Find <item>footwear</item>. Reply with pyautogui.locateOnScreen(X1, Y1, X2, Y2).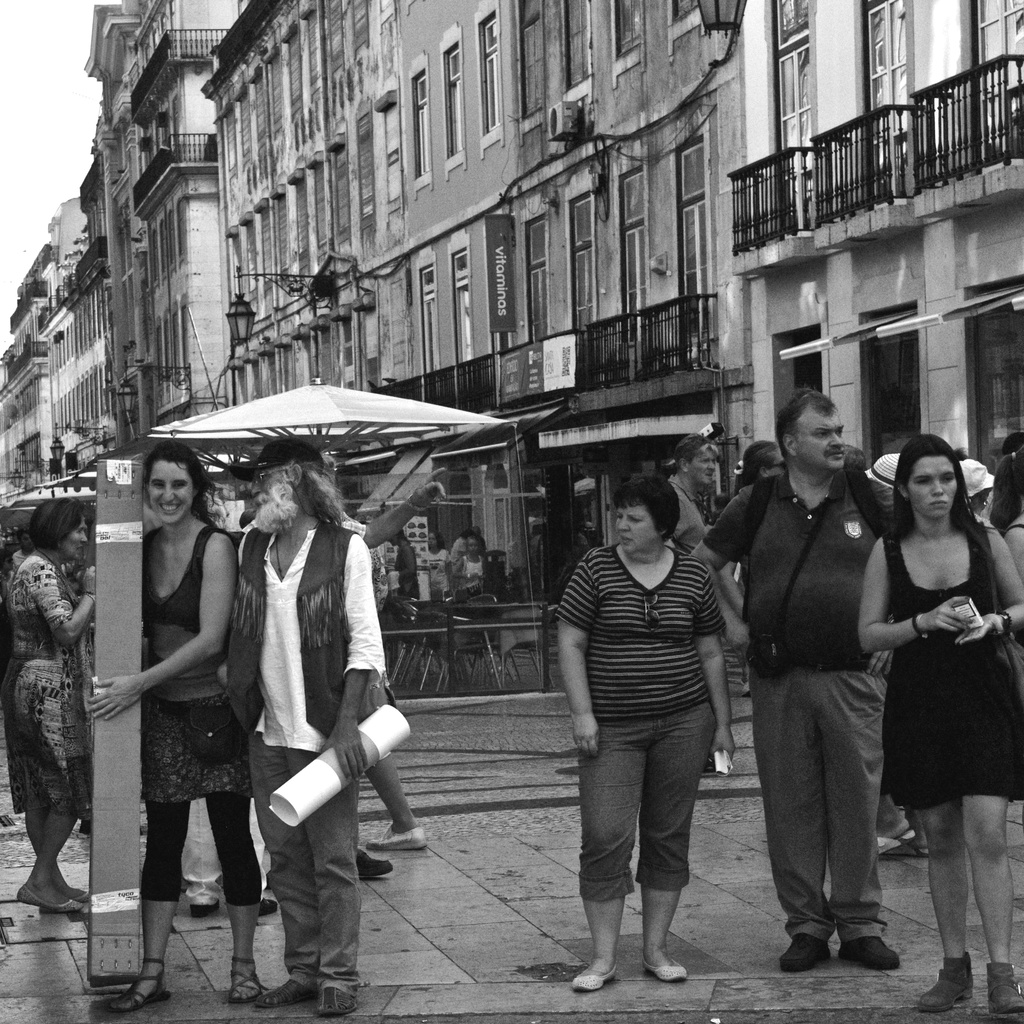
pyautogui.locateOnScreen(365, 825, 430, 848).
